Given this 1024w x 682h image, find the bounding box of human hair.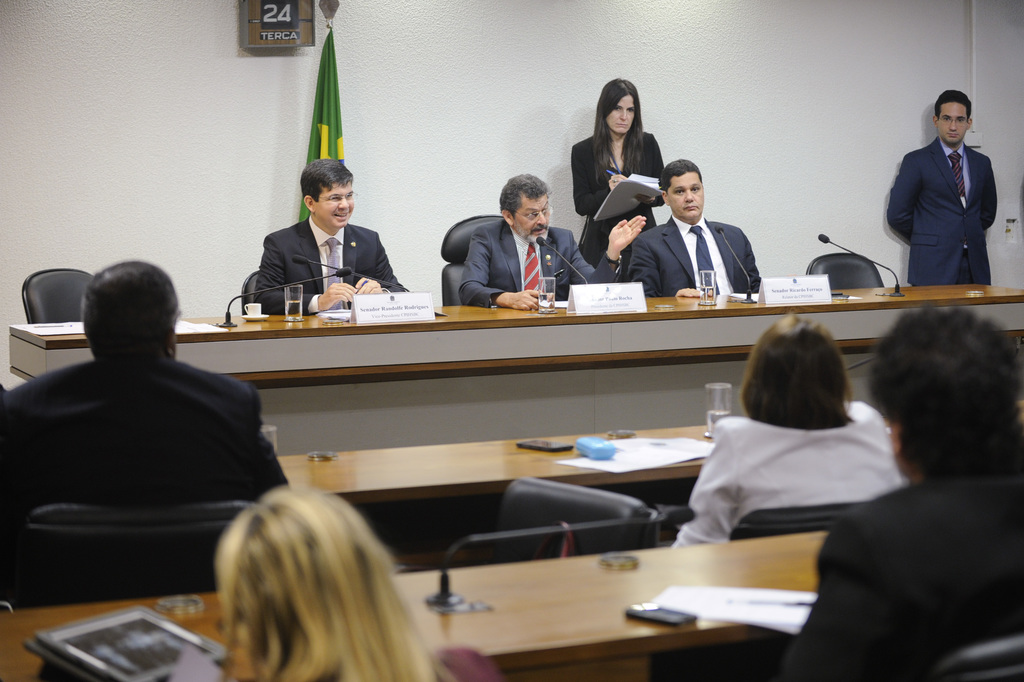
[left=497, top=172, right=552, bottom=214].
